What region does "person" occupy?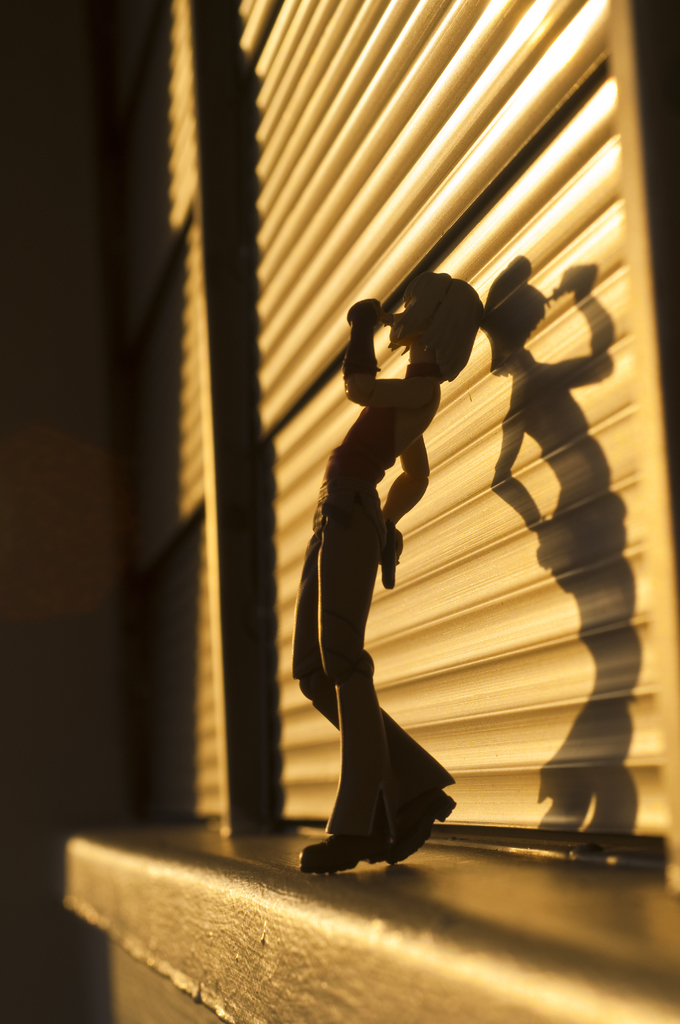
bbox=[289, 272, 477, 876].
